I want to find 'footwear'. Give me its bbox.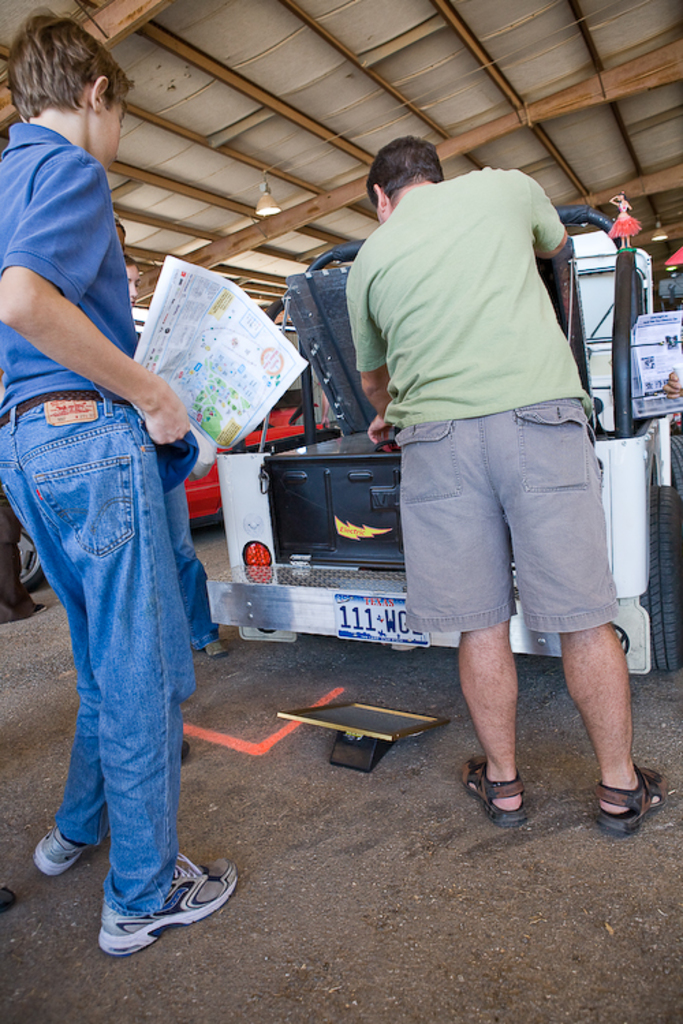
(93,853,236,953).
